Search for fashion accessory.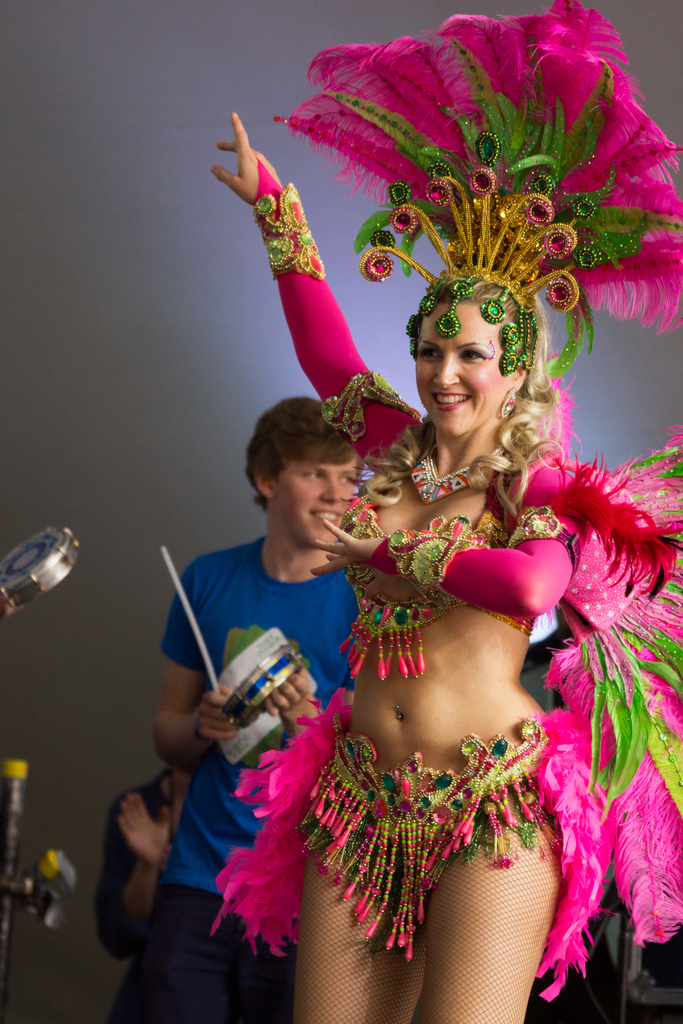
Found at [274,0,682,381].
